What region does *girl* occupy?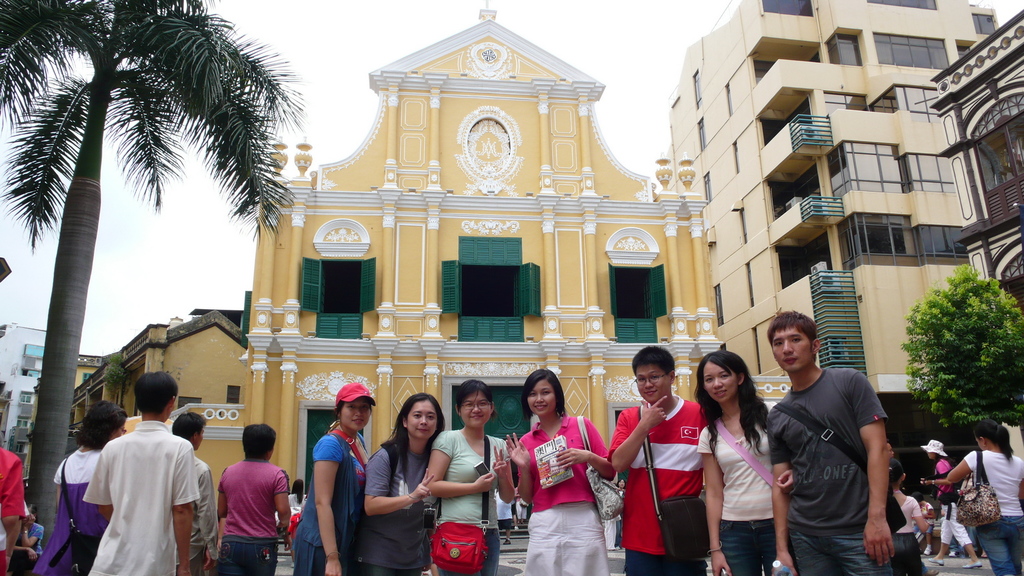
[916,442,986,570].
